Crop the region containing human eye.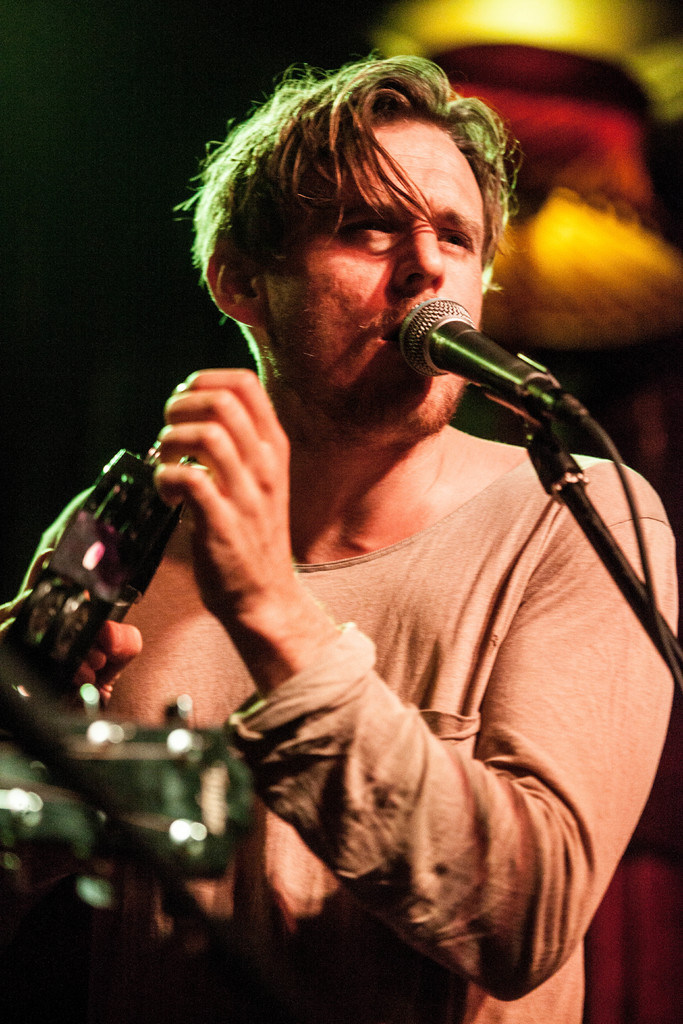
Crop region: BBox(341, 212, 402, 242).
